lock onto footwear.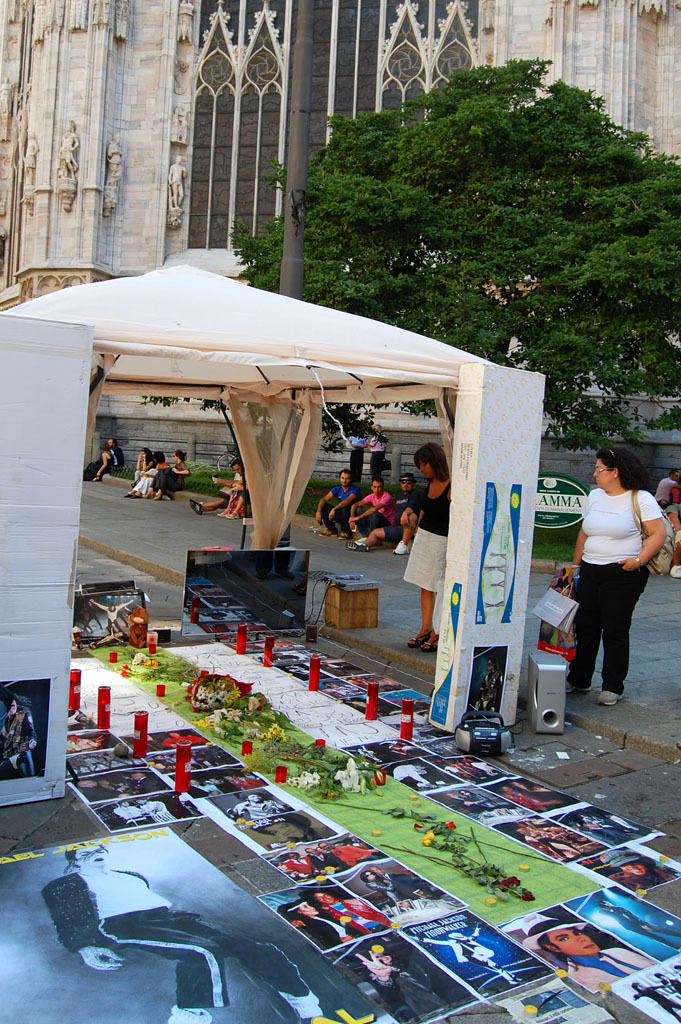
Locked: <bbox>188, 498, 204, 514</bbox>.
